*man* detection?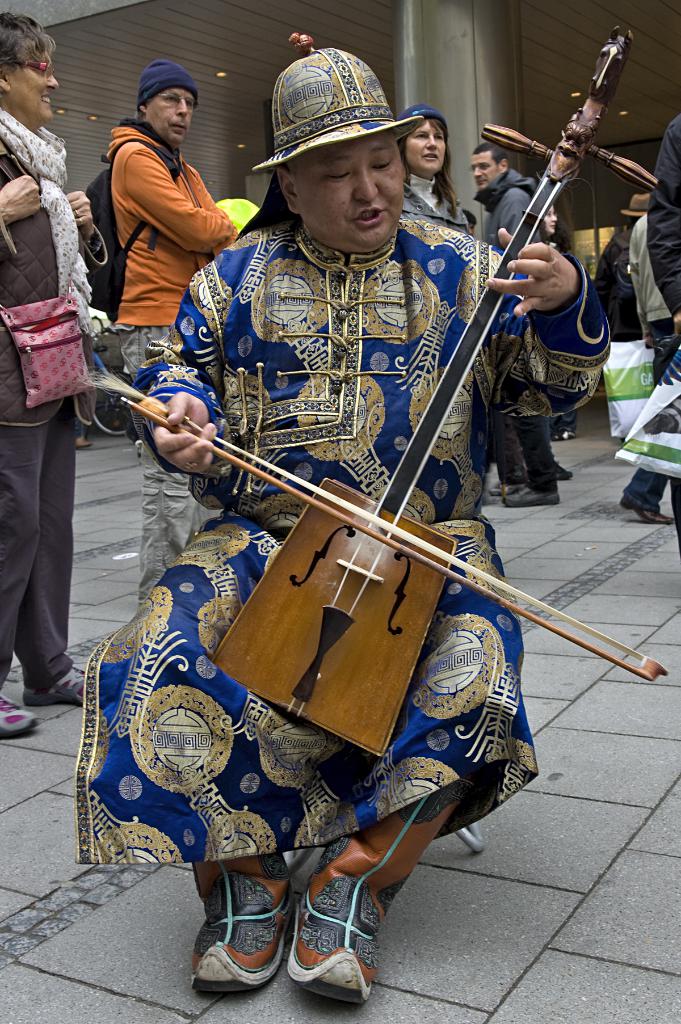
l=98, t=54, r=246, b=607
